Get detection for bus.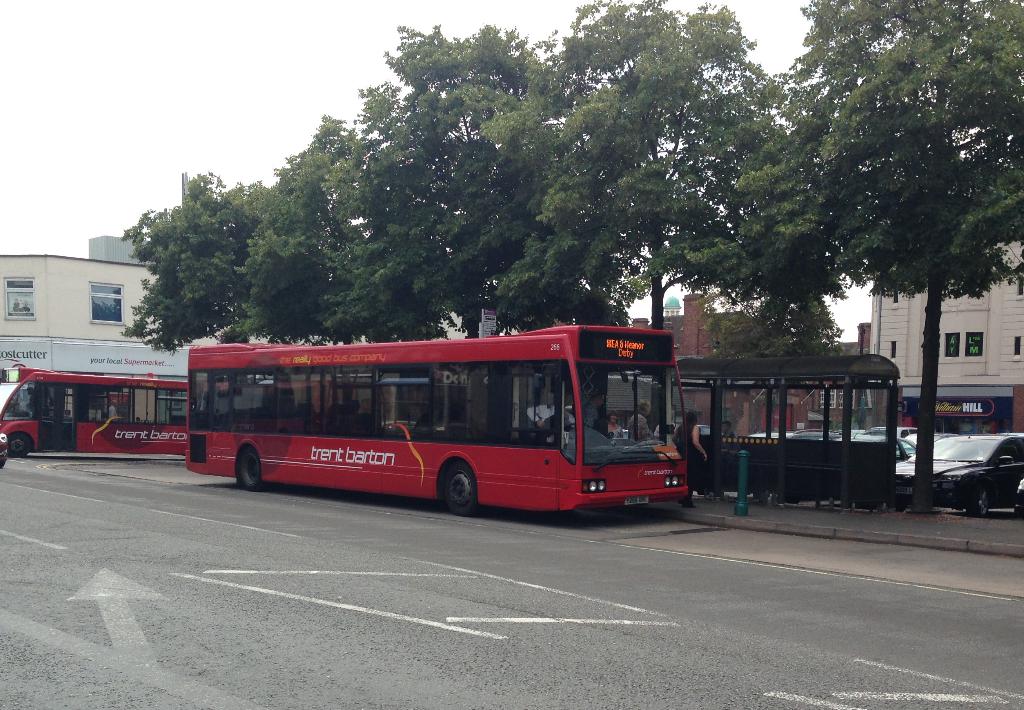
Detection: locate(178, 321, 698, 513).
